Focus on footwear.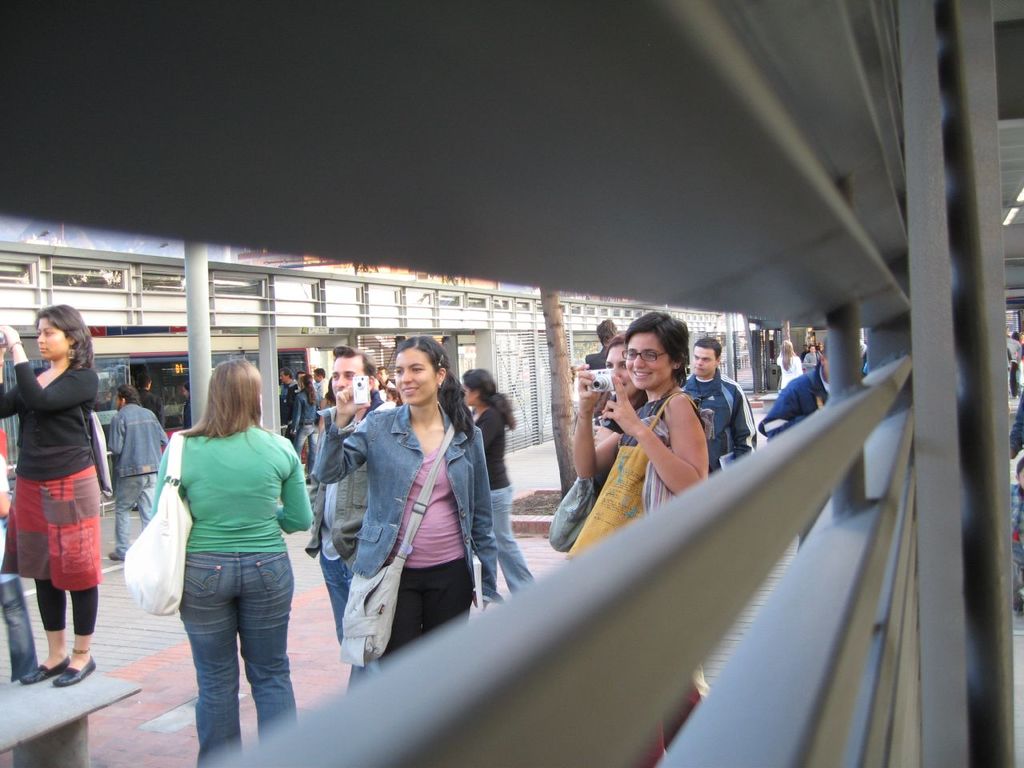
Focused at Rect(106, 550, 125, 565).
